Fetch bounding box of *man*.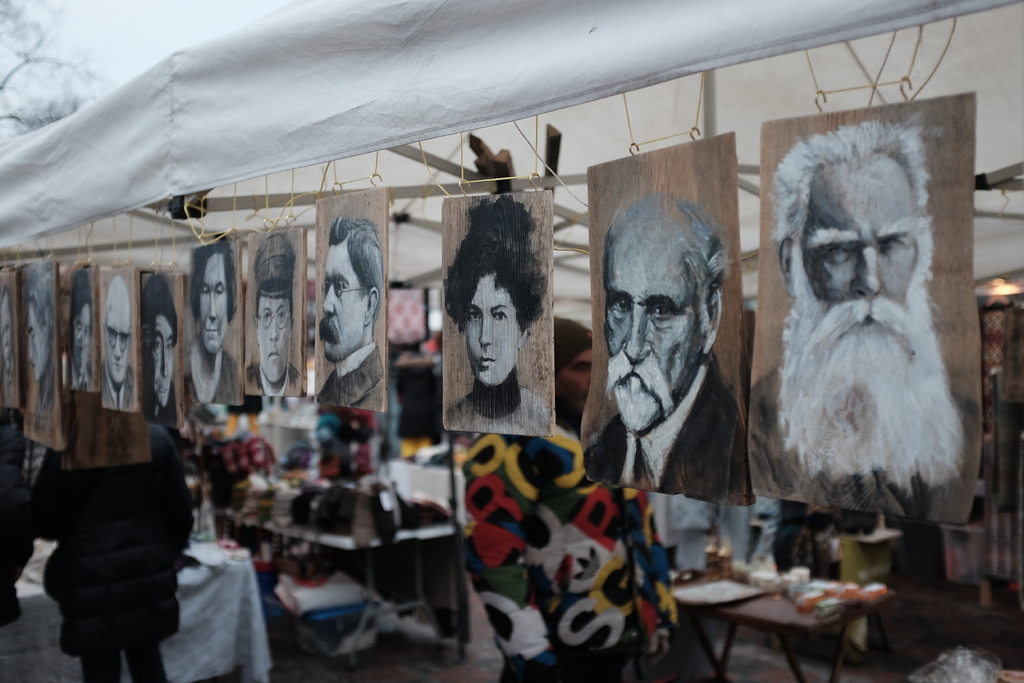
Bbox: select_region(244, 236, 304, 393).
